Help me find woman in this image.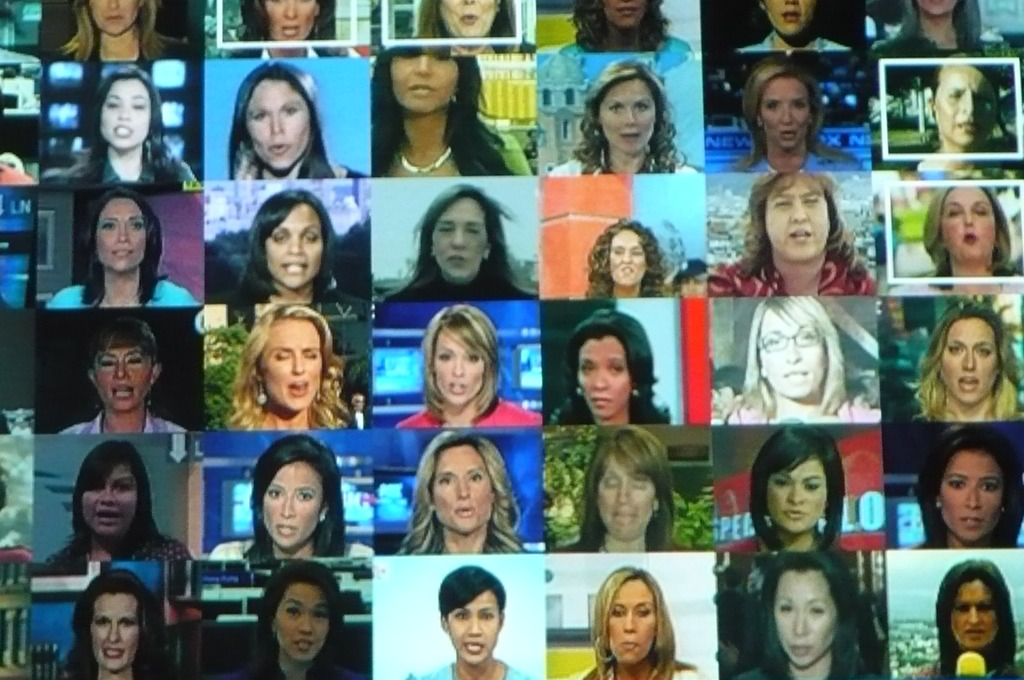
Found it: bbox(548, 54, 700, 170).
